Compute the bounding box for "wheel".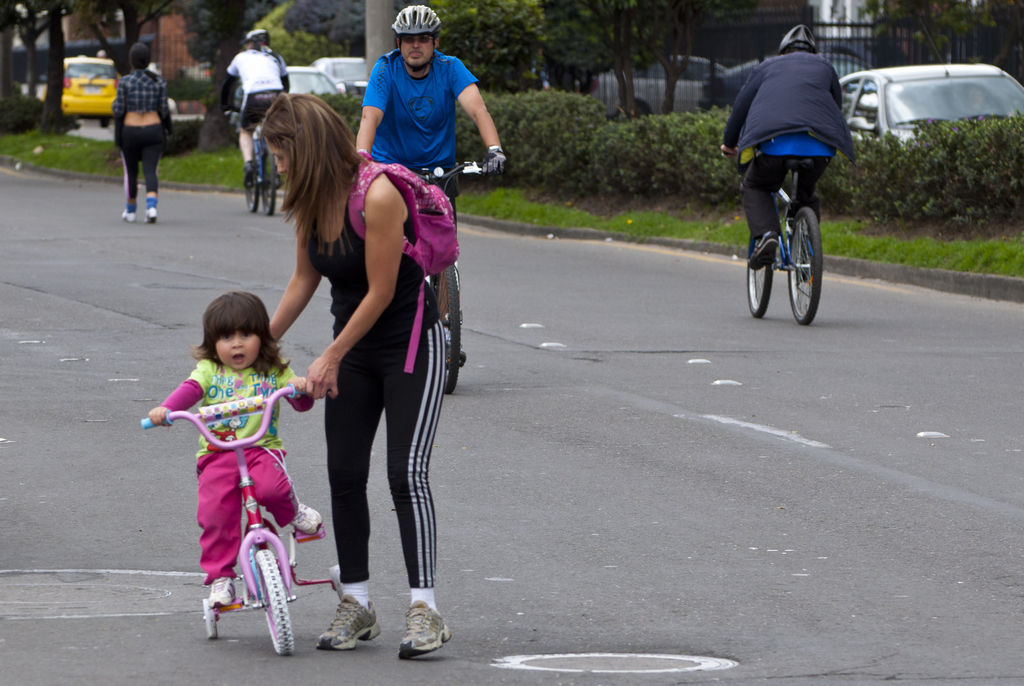
[x1=257, y1=147, x2=281, y2=217].
